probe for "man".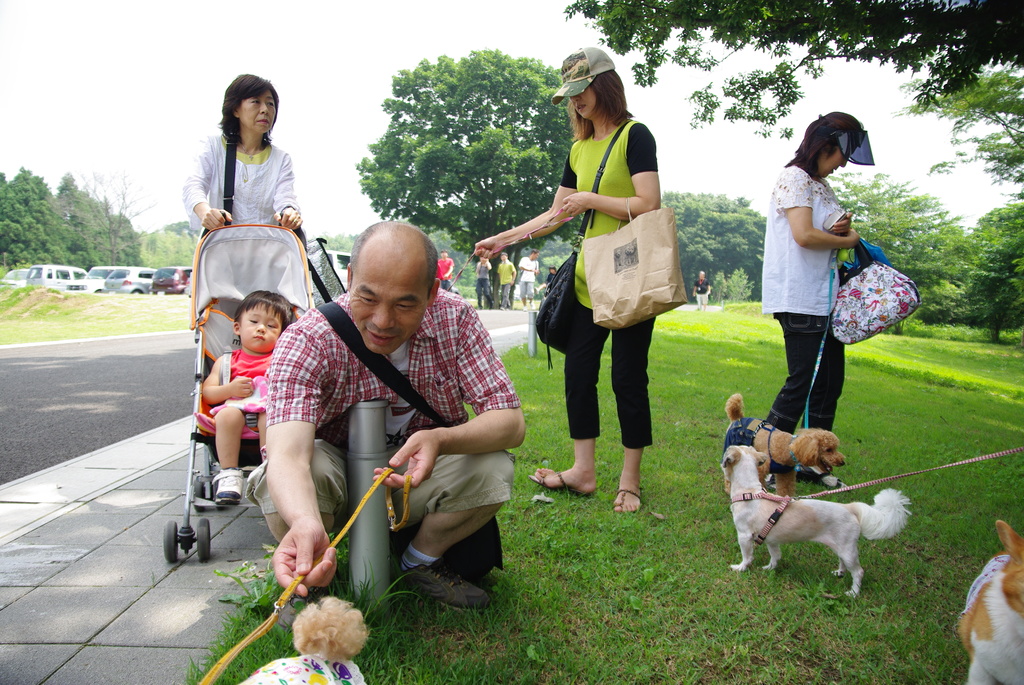
Probe result: pyautogui.locateOnScreen(246, 220, 526, 630).
